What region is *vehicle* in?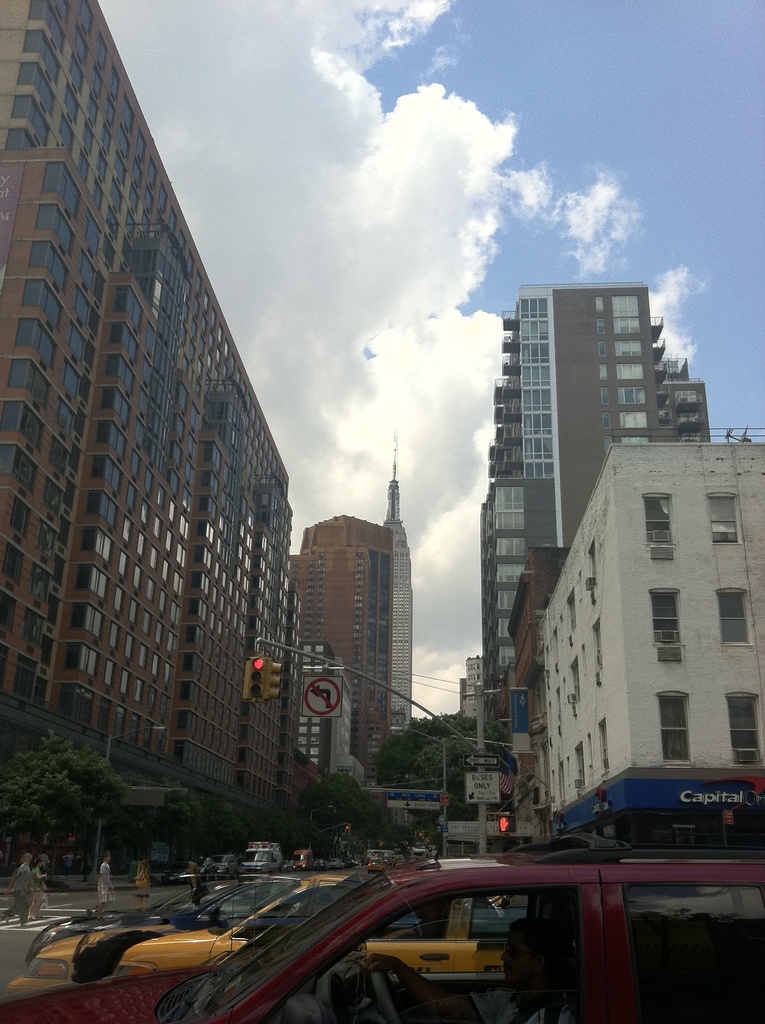
locate(0, 872, 325, 982).
